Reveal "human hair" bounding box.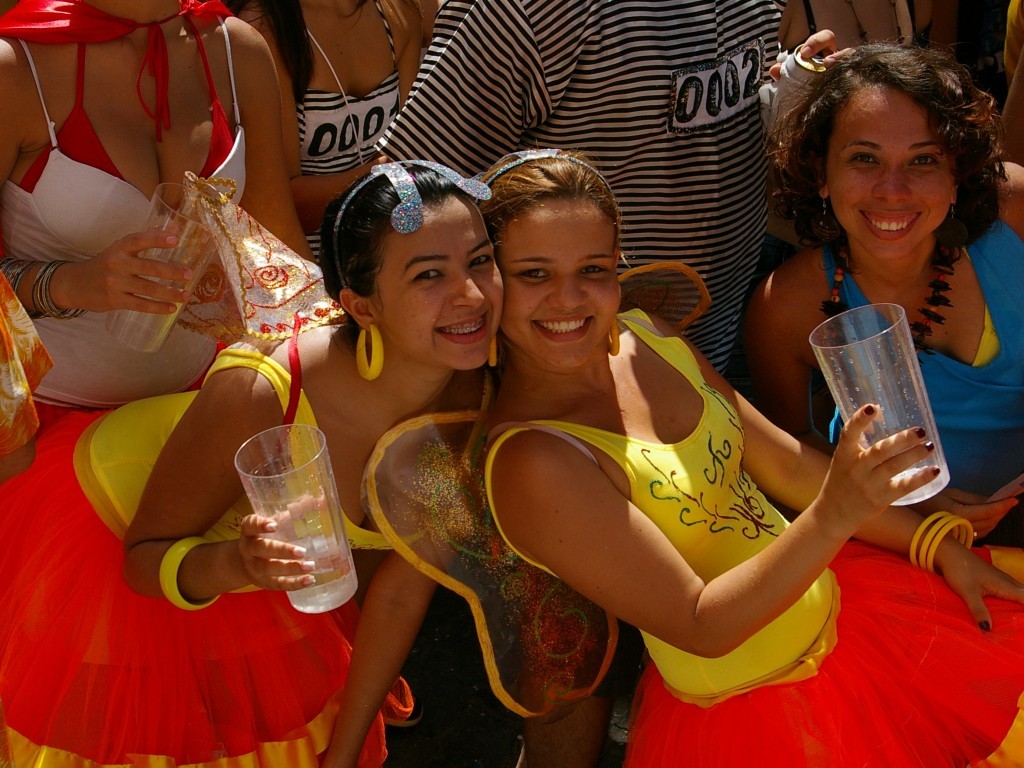
Revealed: l=776, t=31, r=988, b=244.
